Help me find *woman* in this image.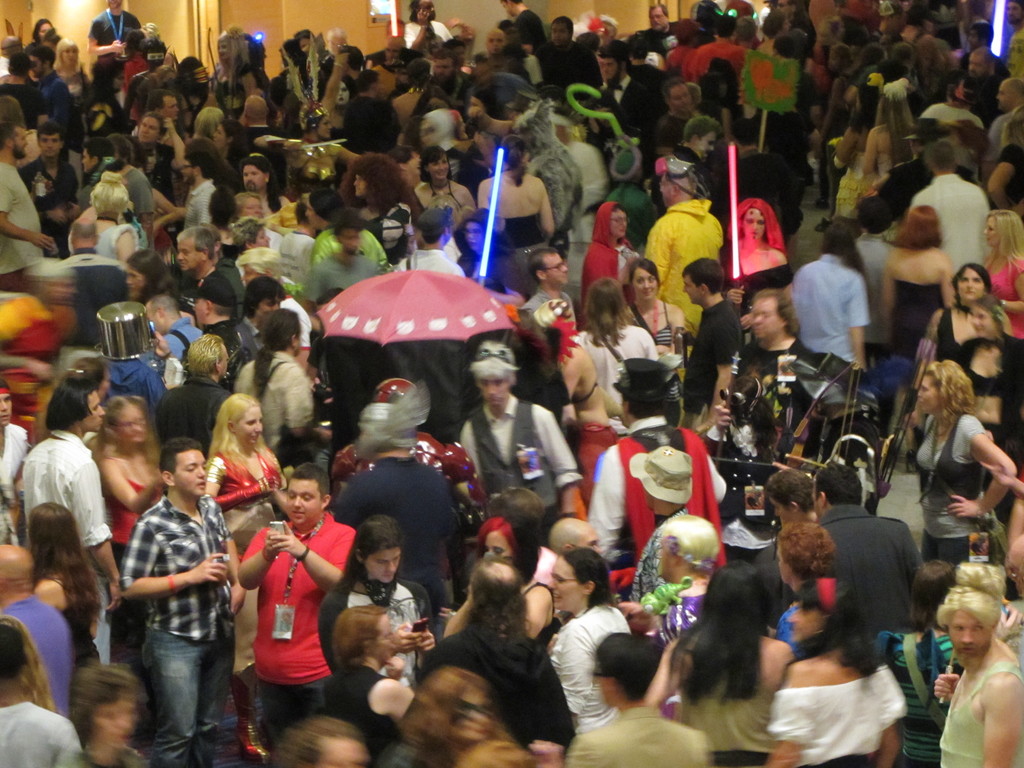
Found it: {"left": 408, "top": 147, "right": 479, "bottom": 225}.
